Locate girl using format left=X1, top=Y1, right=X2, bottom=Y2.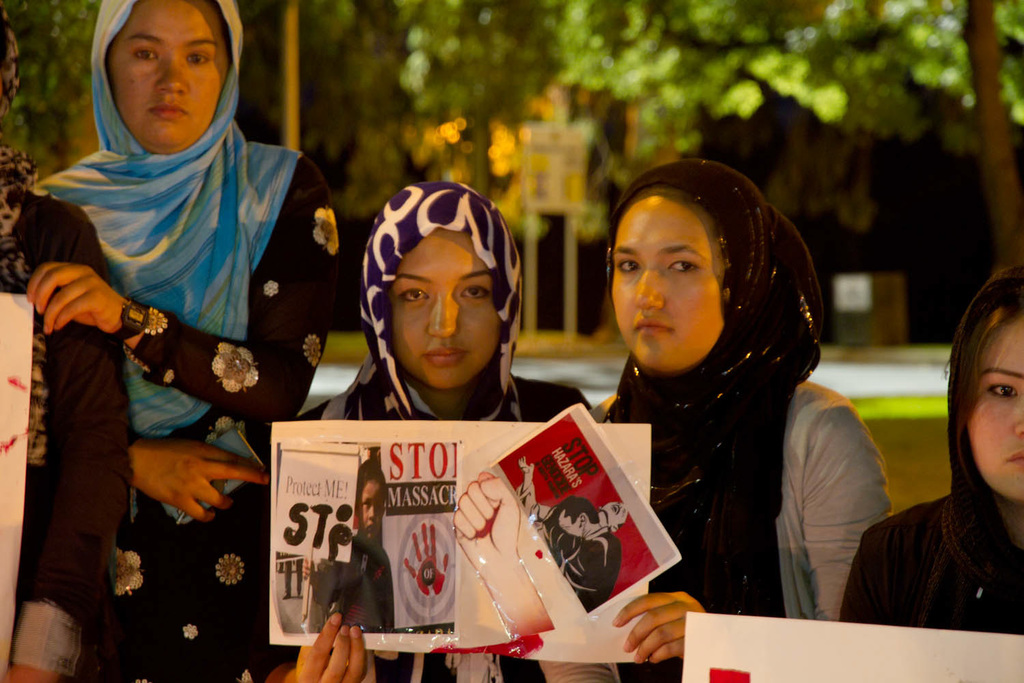
left=262, top=180, right=591, bottom=682.
